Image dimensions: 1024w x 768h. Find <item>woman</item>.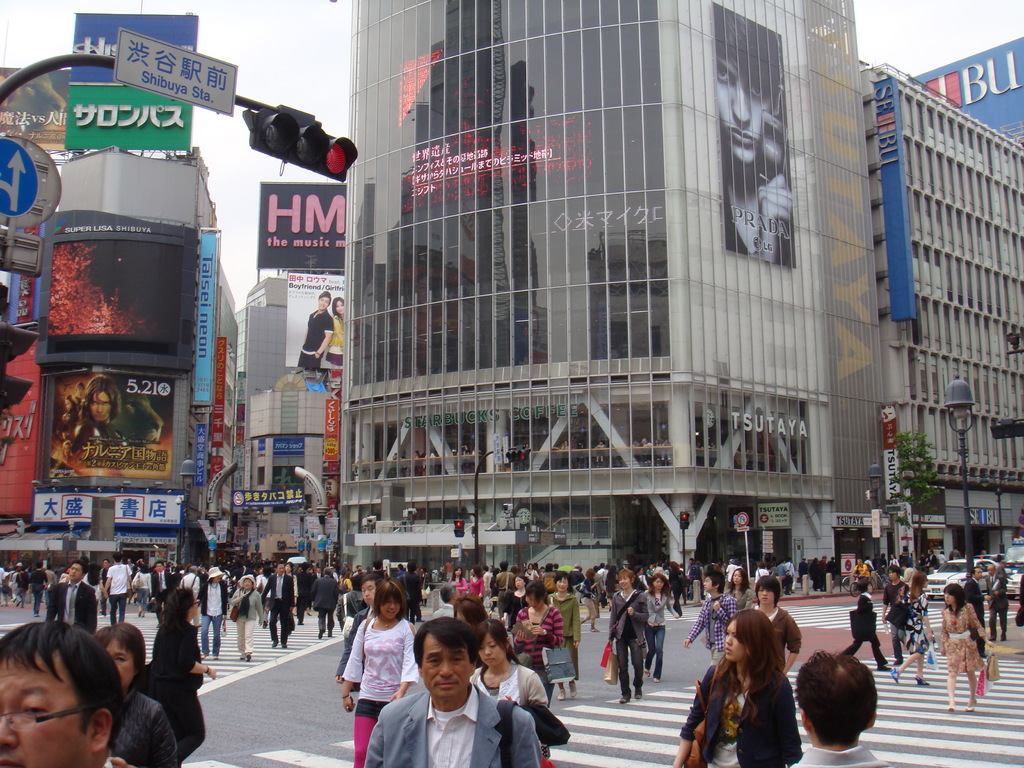
left=96, top=621, right=178, bottom=767.
